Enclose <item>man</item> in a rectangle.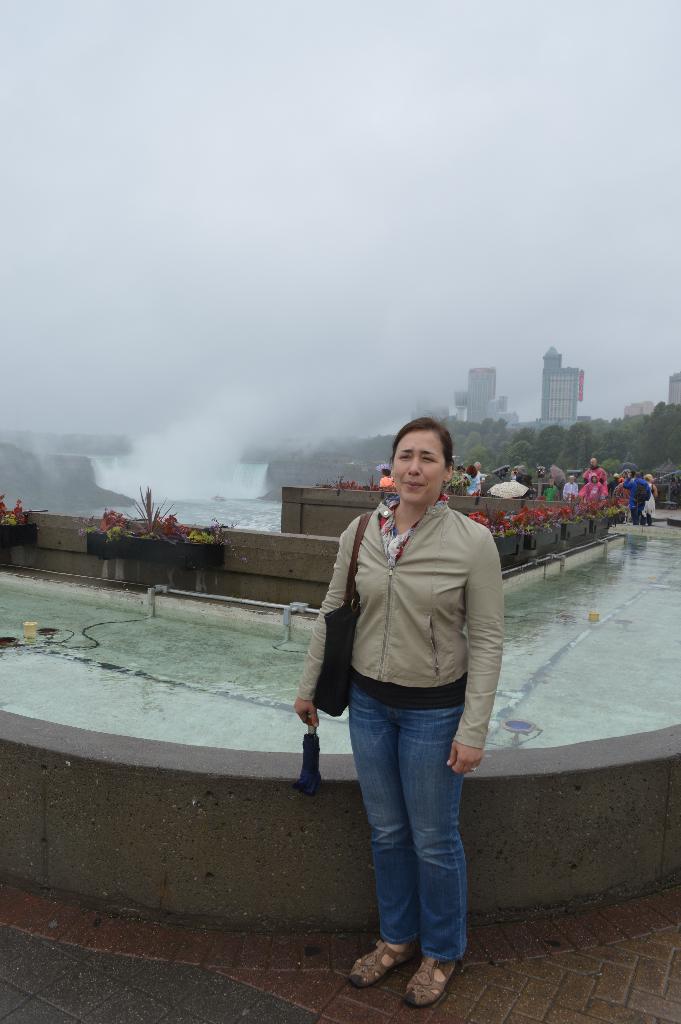
{"left": 580, "top": 454, "right": 607, "bottom": 484}.
